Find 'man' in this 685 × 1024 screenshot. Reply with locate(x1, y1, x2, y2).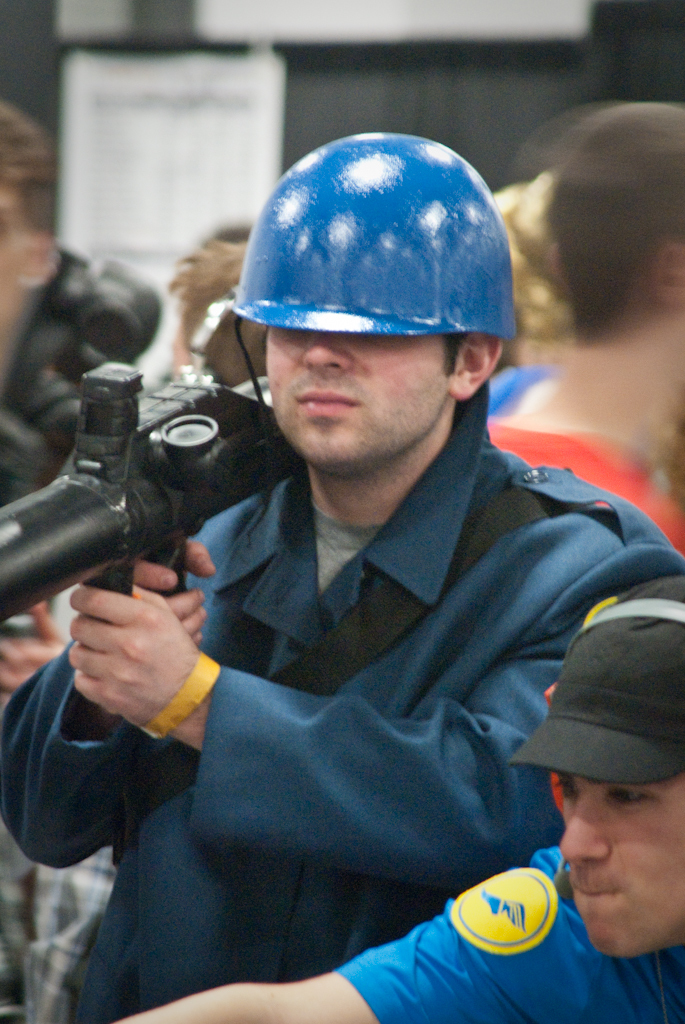
locate(0, 134, 675, 1023).
